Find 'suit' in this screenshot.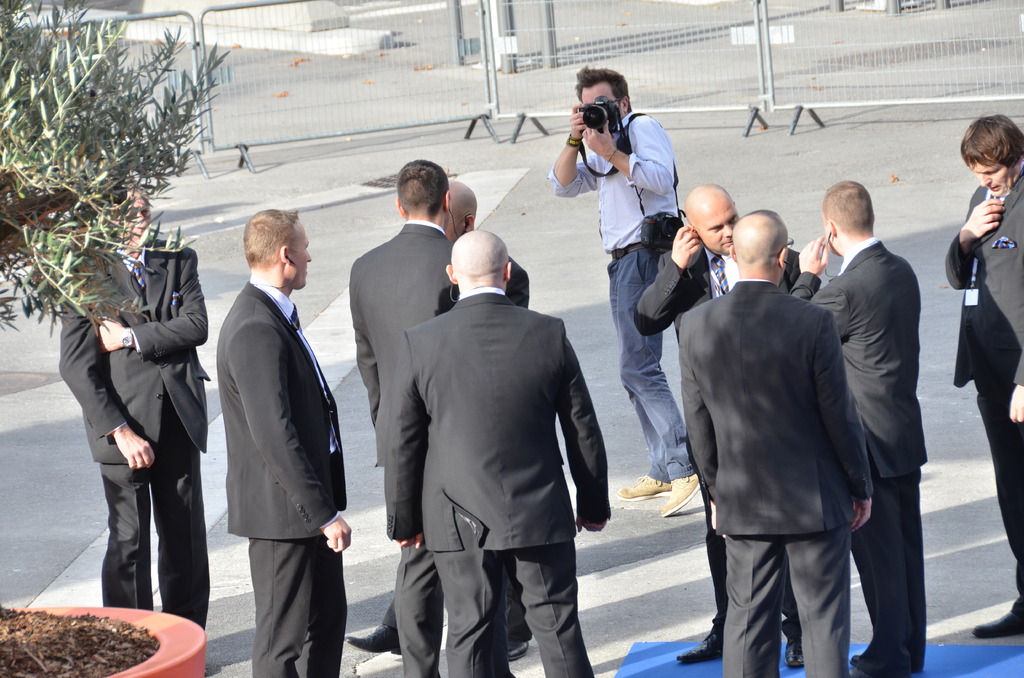
The bounding box for 'suit' is BBox(792, 239, 929, 677).
